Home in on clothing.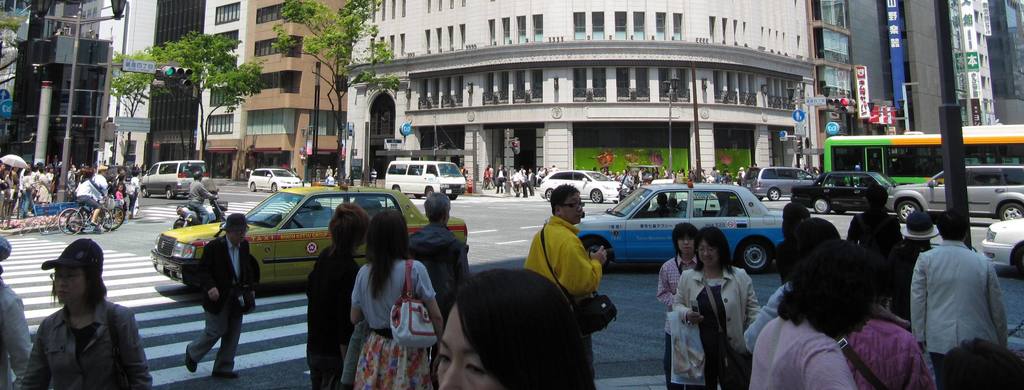
Homed in at 359, 330, 436, 387.
